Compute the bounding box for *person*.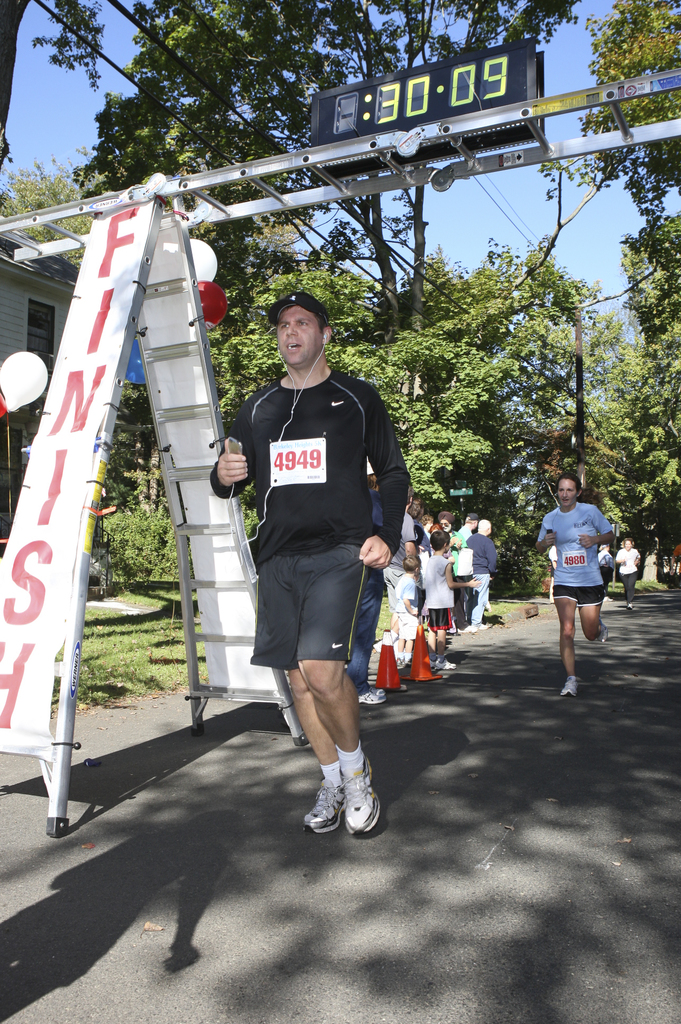
(407,499,431,554).
